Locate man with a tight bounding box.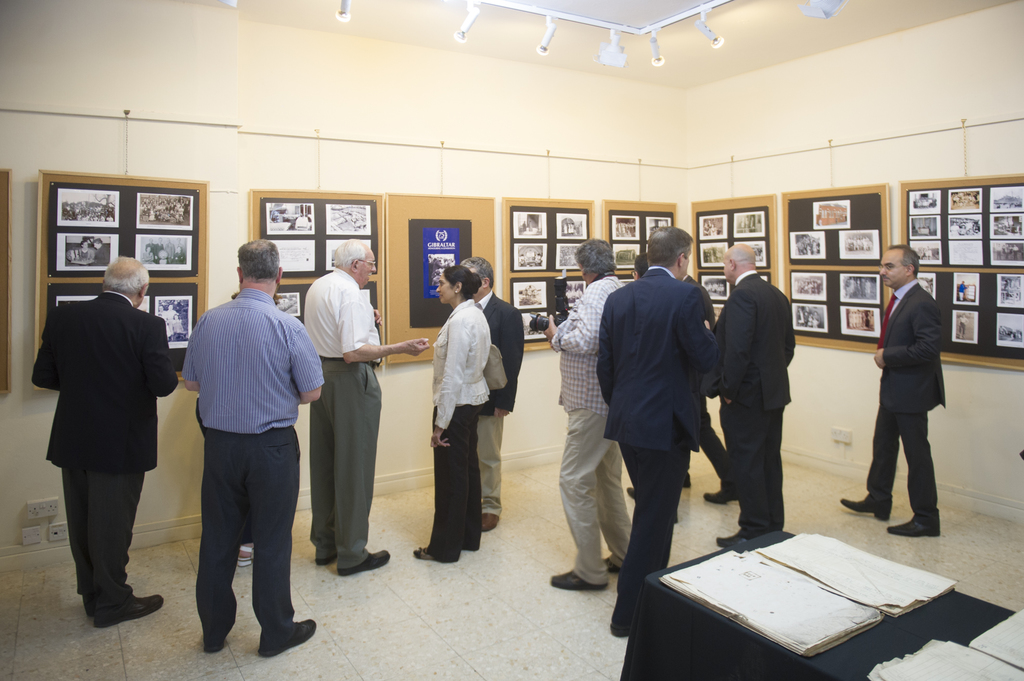
bbox(546, 236, 634, 590).
